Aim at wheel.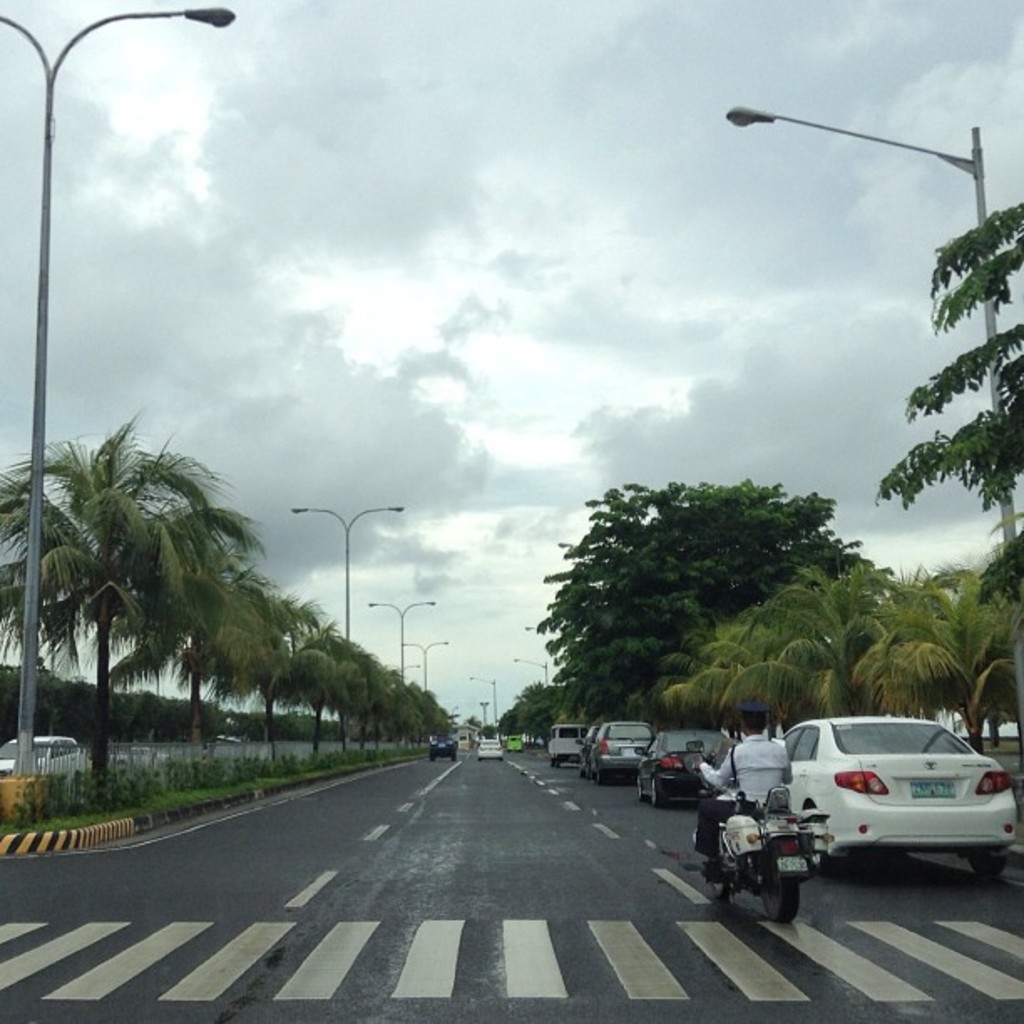
Aimed at [597, 768, 616, 788].
